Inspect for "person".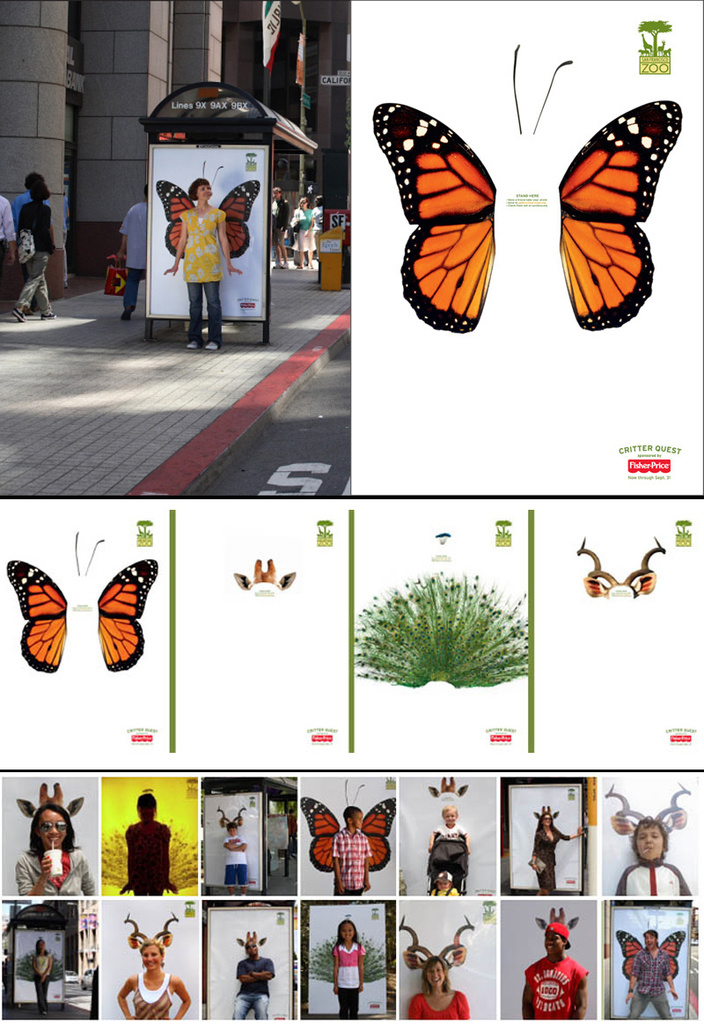
Inspection: <box>7,173,53,321</box>.
